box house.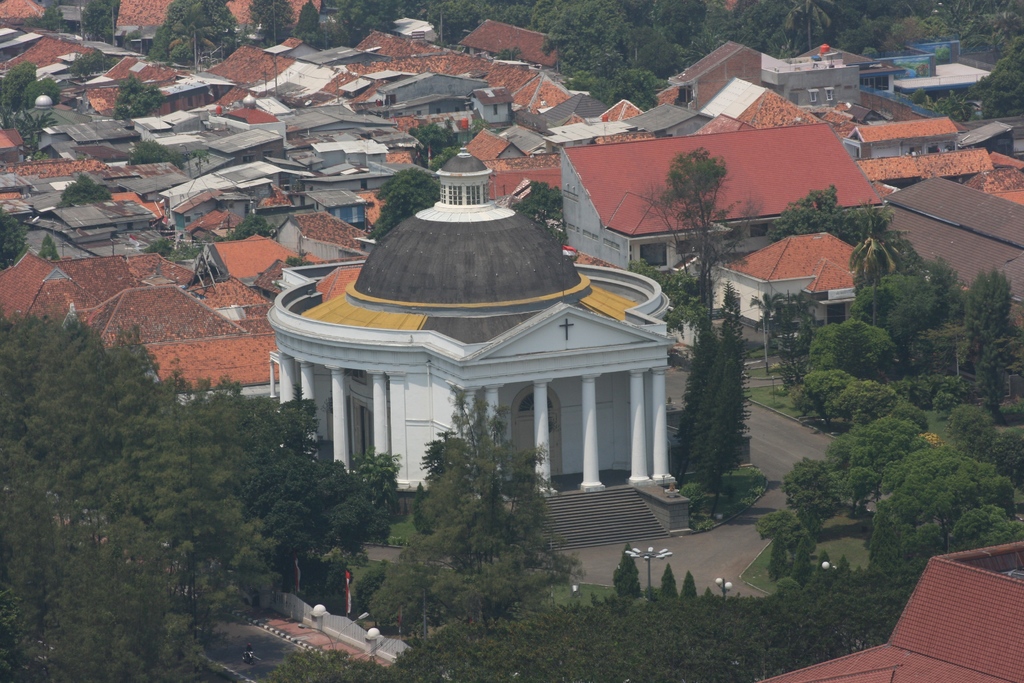
{"left": 0, "top": 247, "right": 109, "bottom": 353}.
